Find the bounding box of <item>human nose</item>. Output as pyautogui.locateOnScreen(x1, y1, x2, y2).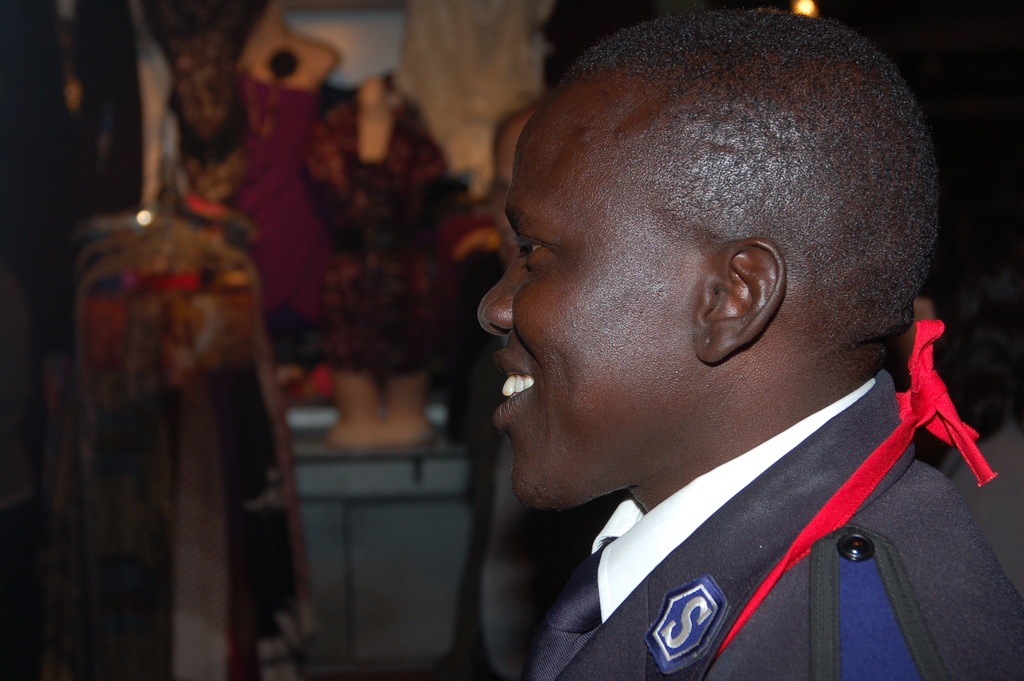
pyautogui.locateOnScreen(476, 250, 516, 336).
